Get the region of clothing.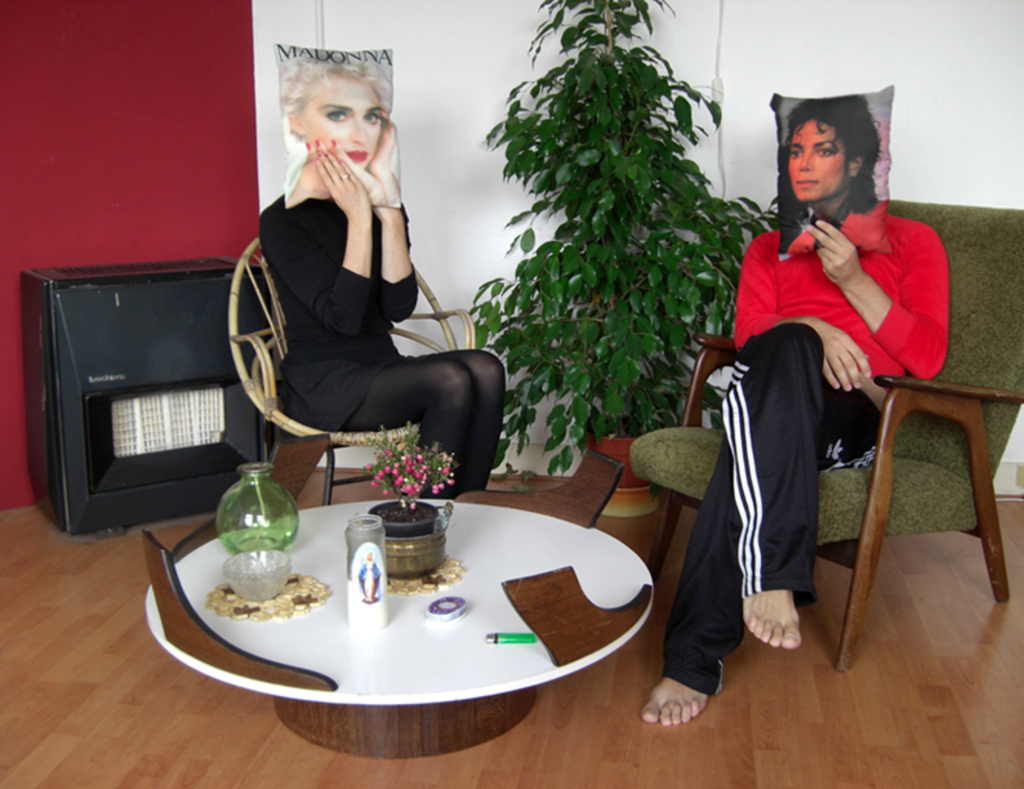
bbox=[717, 152, 944, 634].
